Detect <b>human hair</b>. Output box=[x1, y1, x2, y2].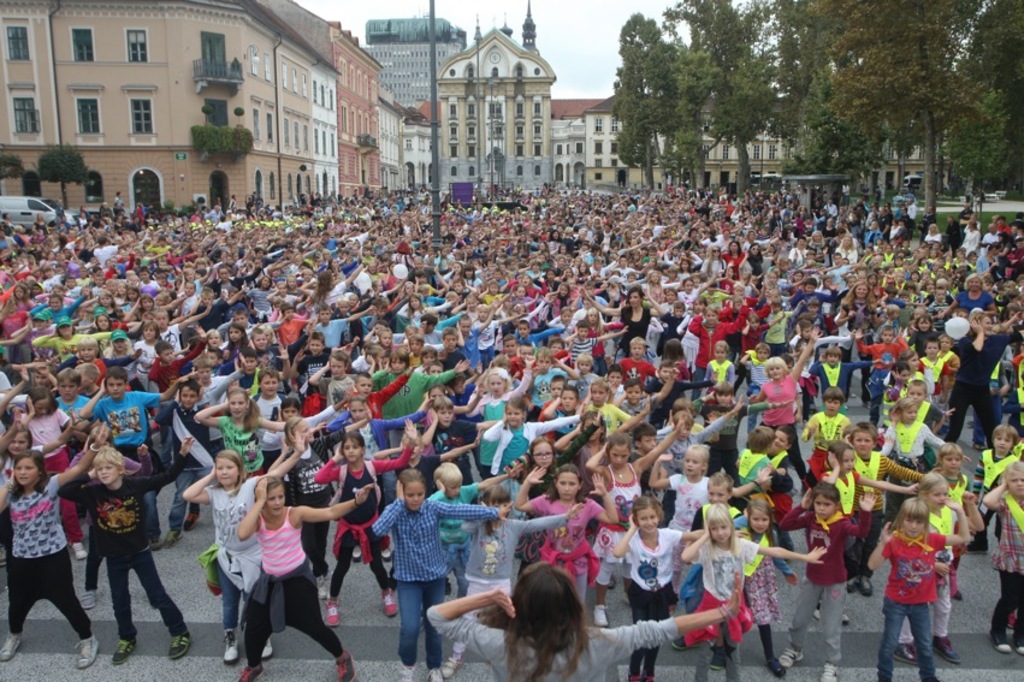
box=[251, 328, 261, 339].
